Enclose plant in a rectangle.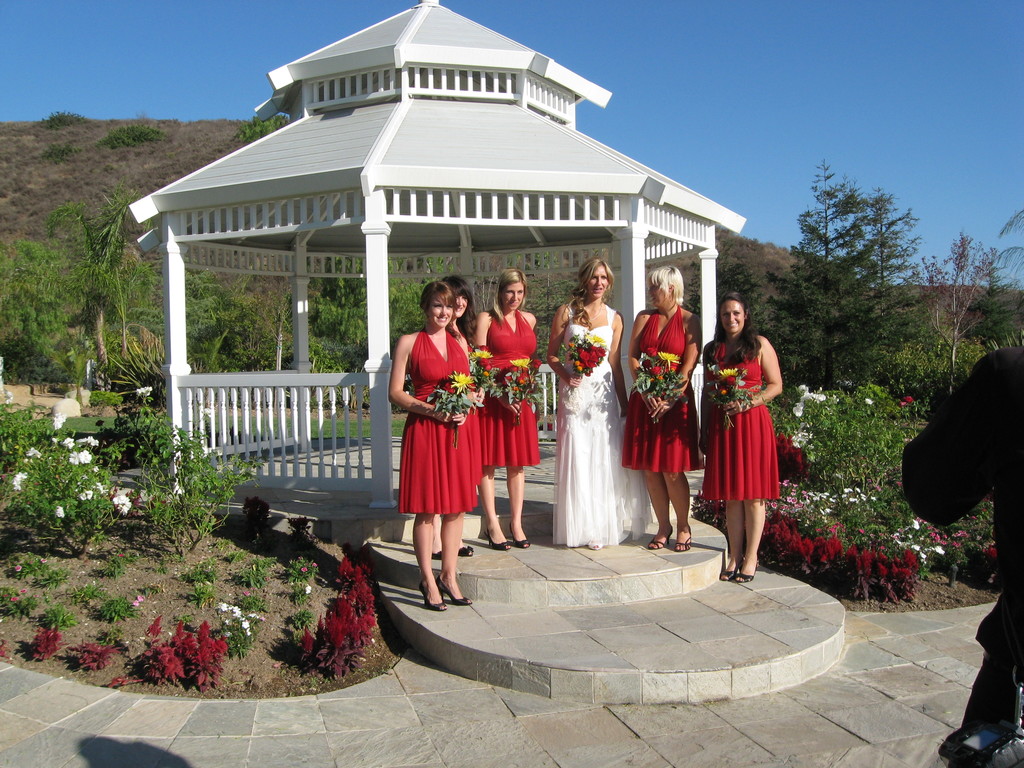
[x1=140, y1=579, x2=160, y2=598].
